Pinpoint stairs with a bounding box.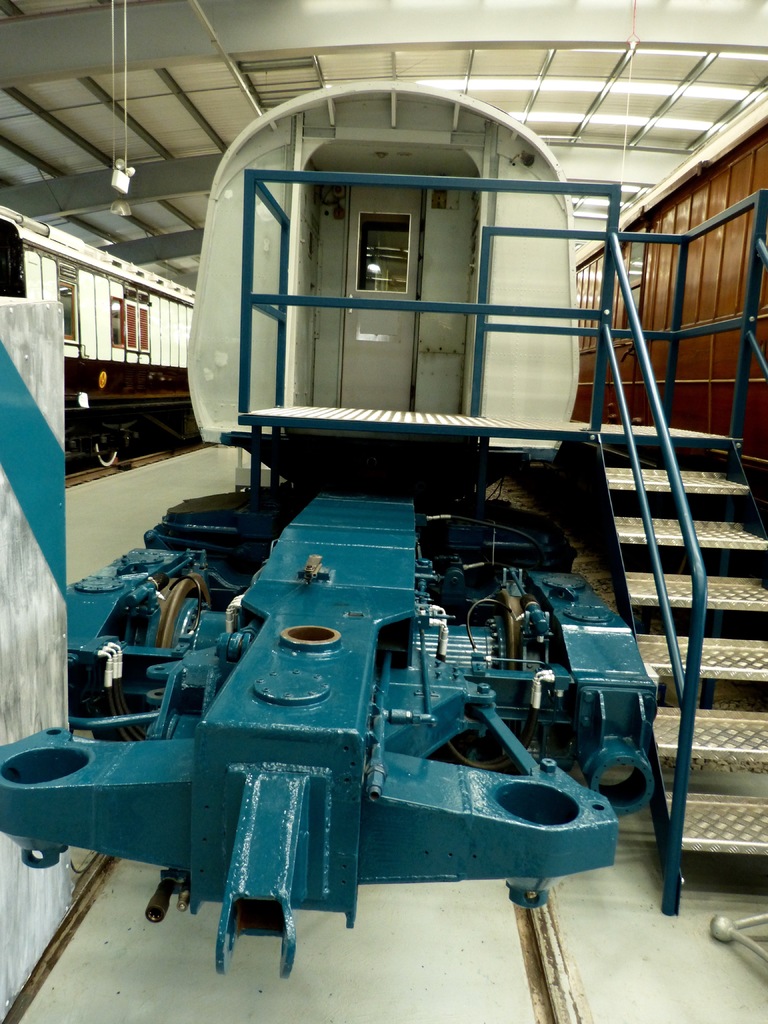
[left=593, top=423, right=767, bottom=850].
